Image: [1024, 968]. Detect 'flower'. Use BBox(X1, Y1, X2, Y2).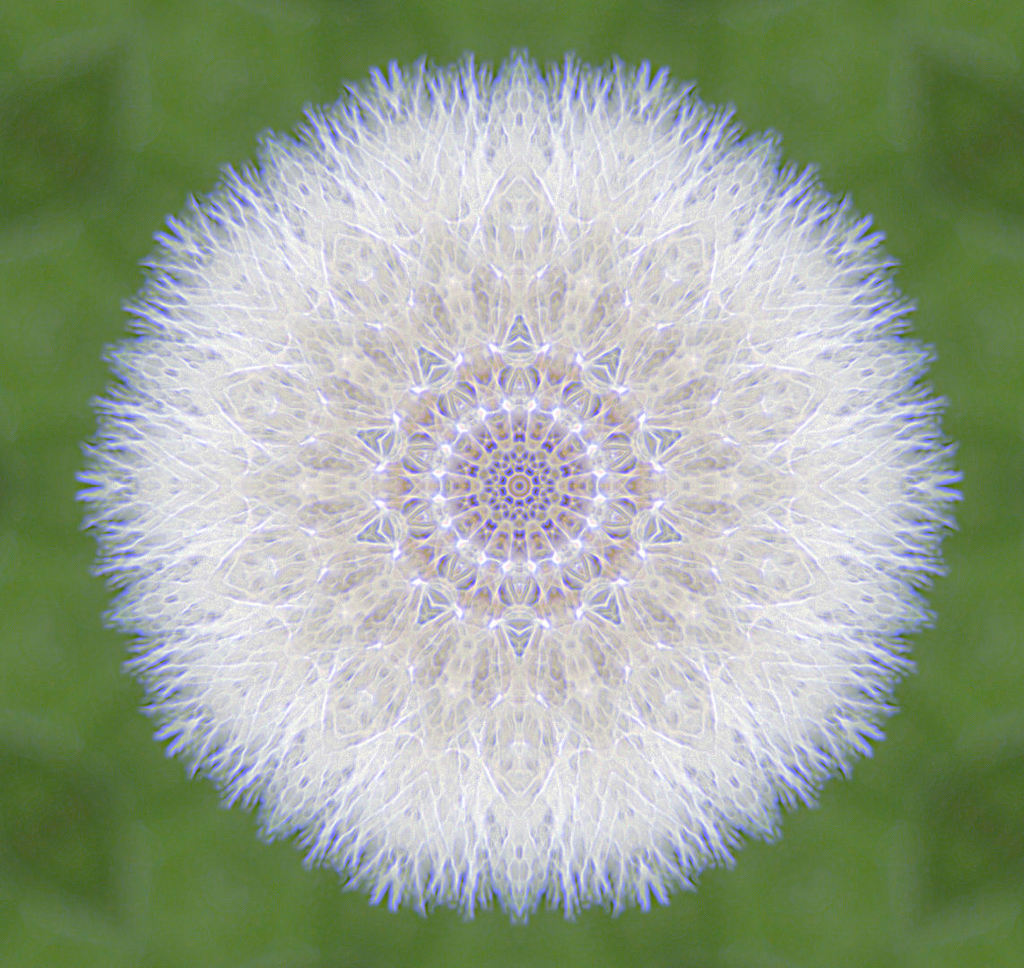
BBox(67, 4, 949, 916).
